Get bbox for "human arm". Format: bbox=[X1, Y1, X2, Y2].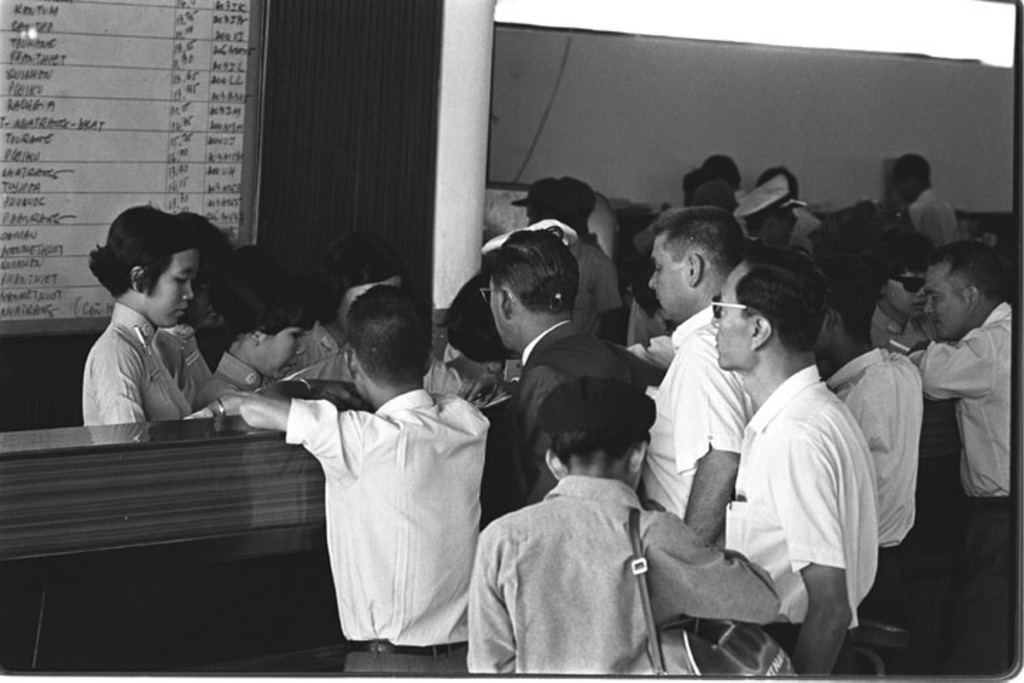
bbox=[684, 353, 752, 545].
